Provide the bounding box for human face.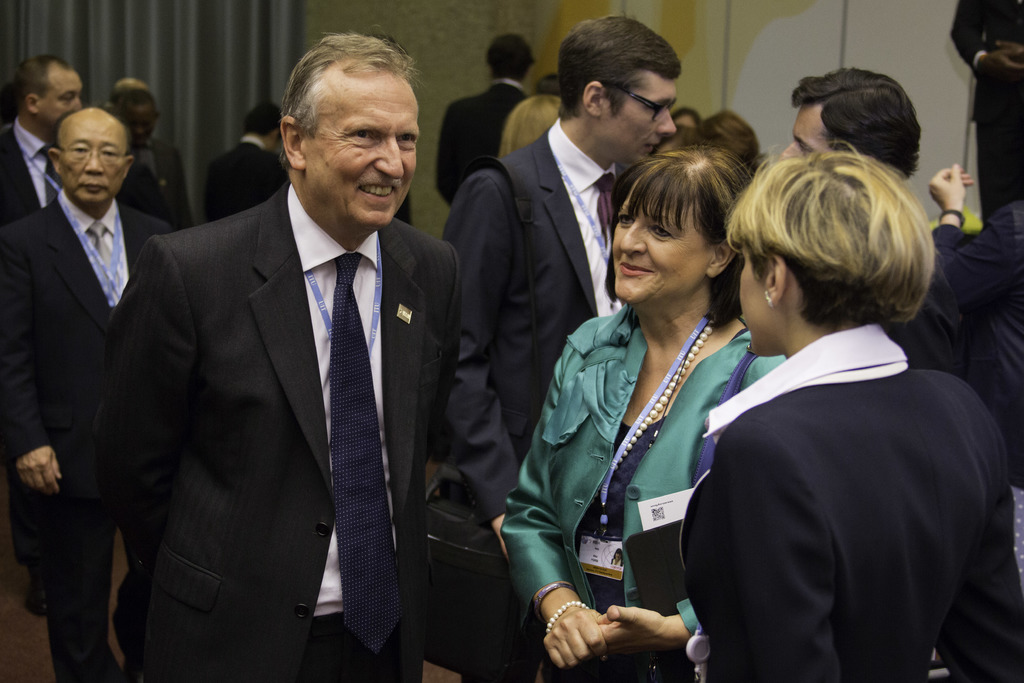
l=41, t=70, r=81, b=129.
